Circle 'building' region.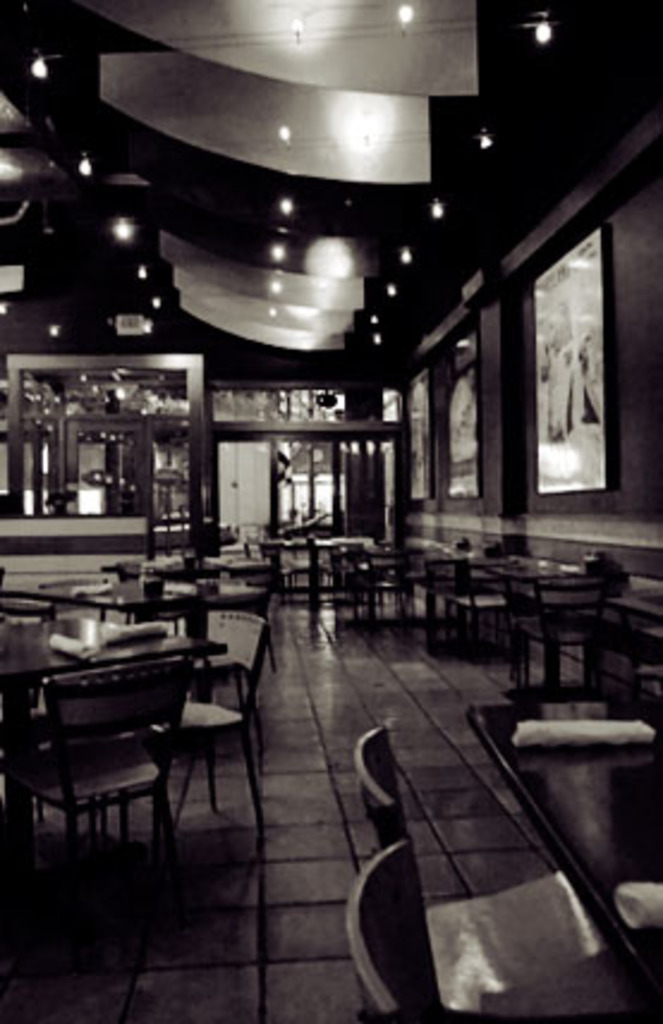
Region: x1=0, y1=0, x2=661, y2=1022.
